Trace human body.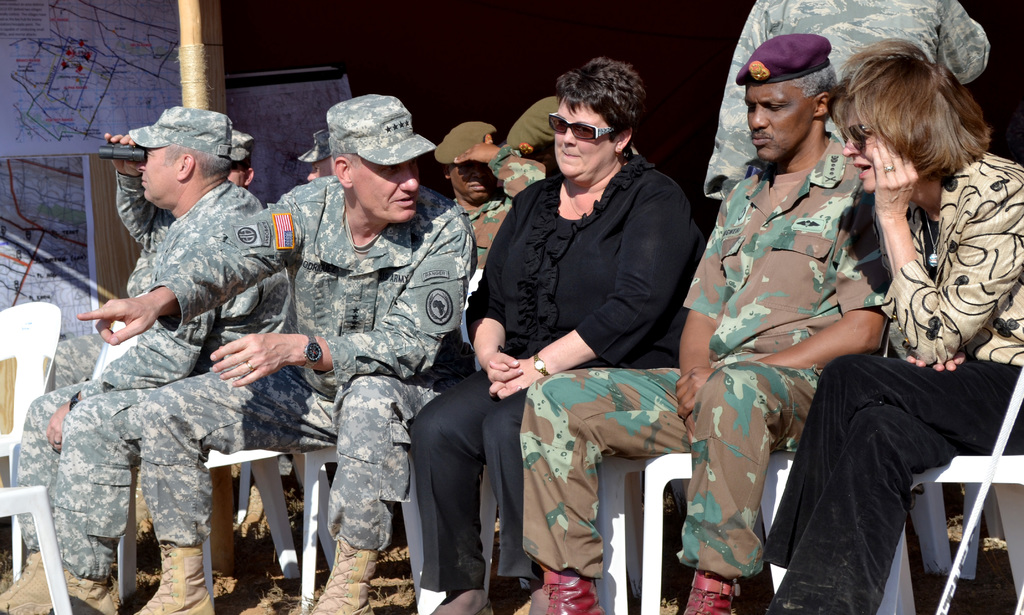
Traced to crop(431, 120, 545, 290).
